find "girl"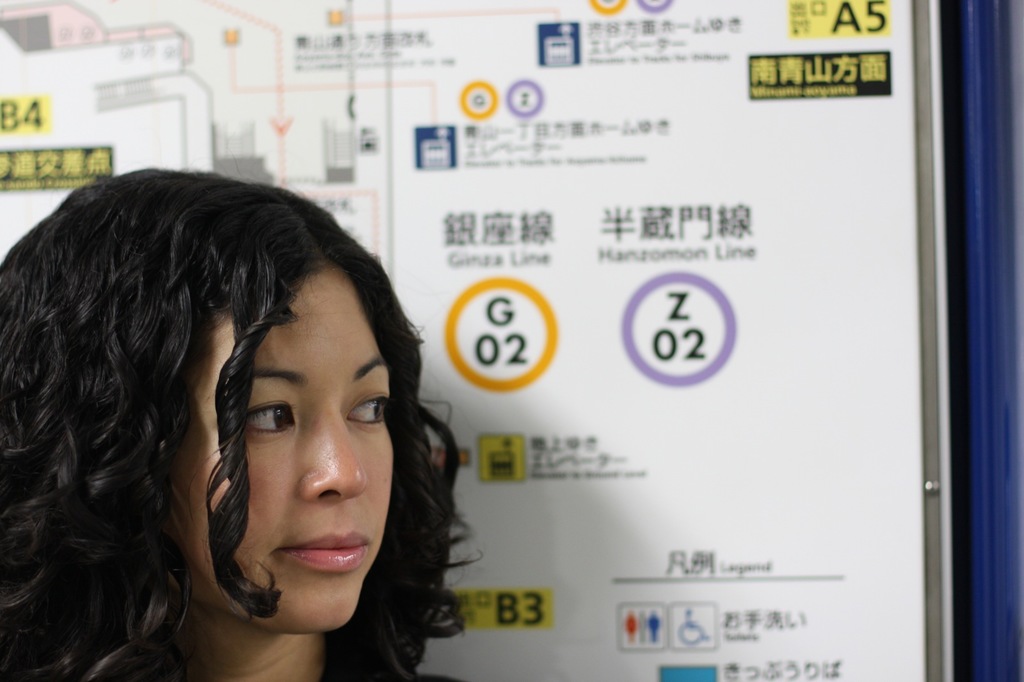
Rect(0, 168, 484, 681)
